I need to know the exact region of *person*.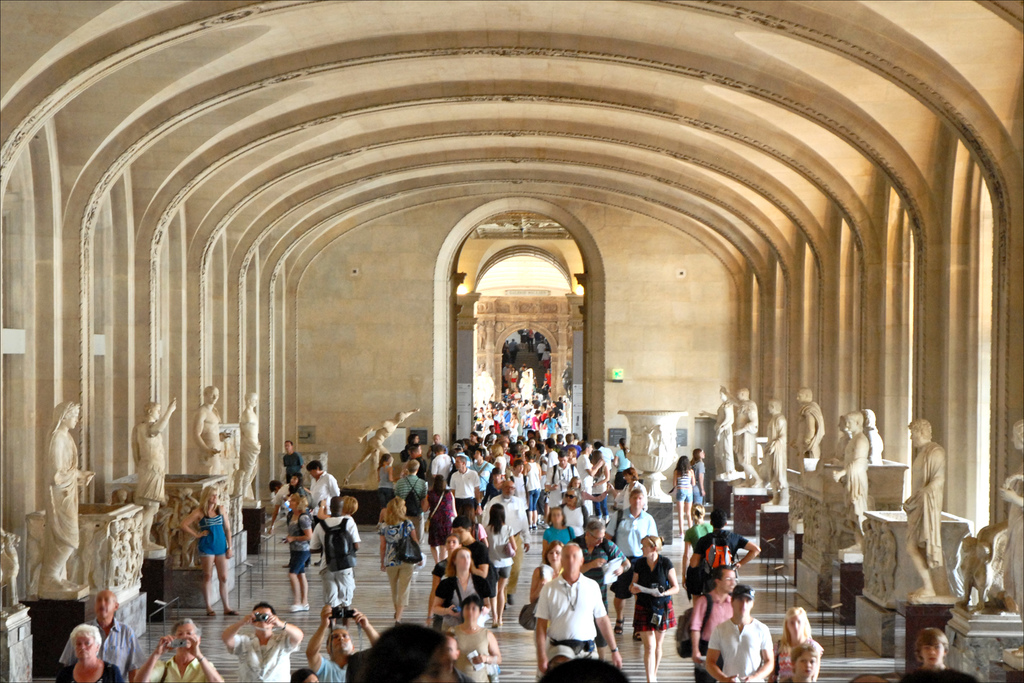
Region: left=215, top=602, right=307, bottom=682.
